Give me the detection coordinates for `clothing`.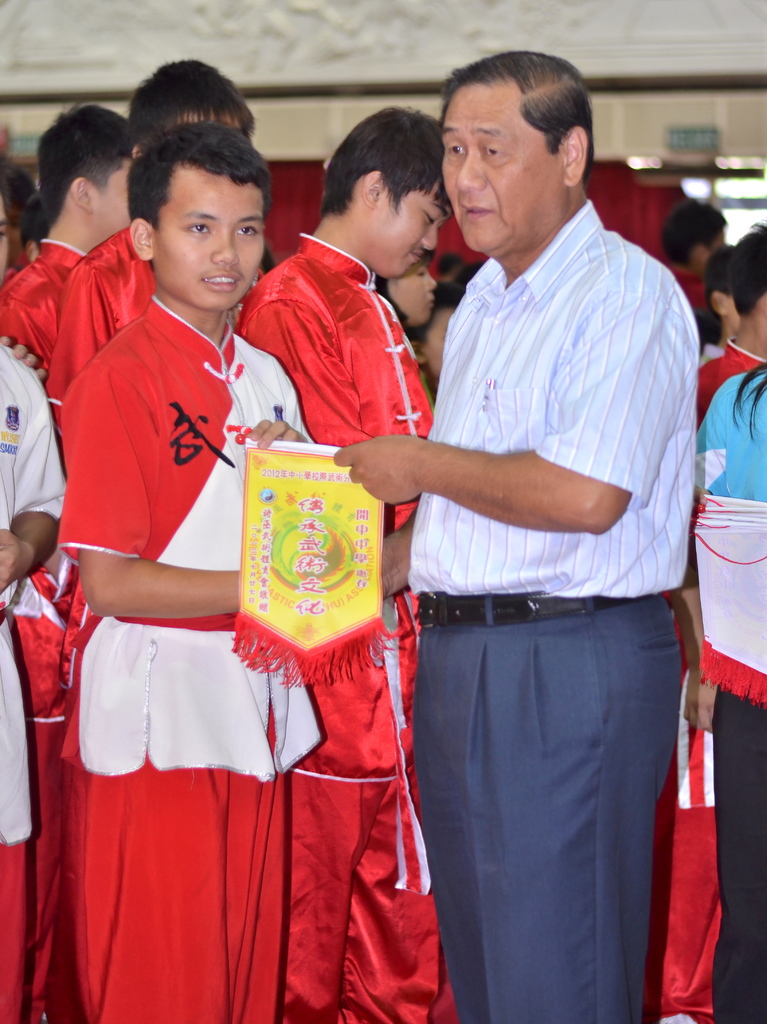
Rect(61, 285, 329, 1023).
